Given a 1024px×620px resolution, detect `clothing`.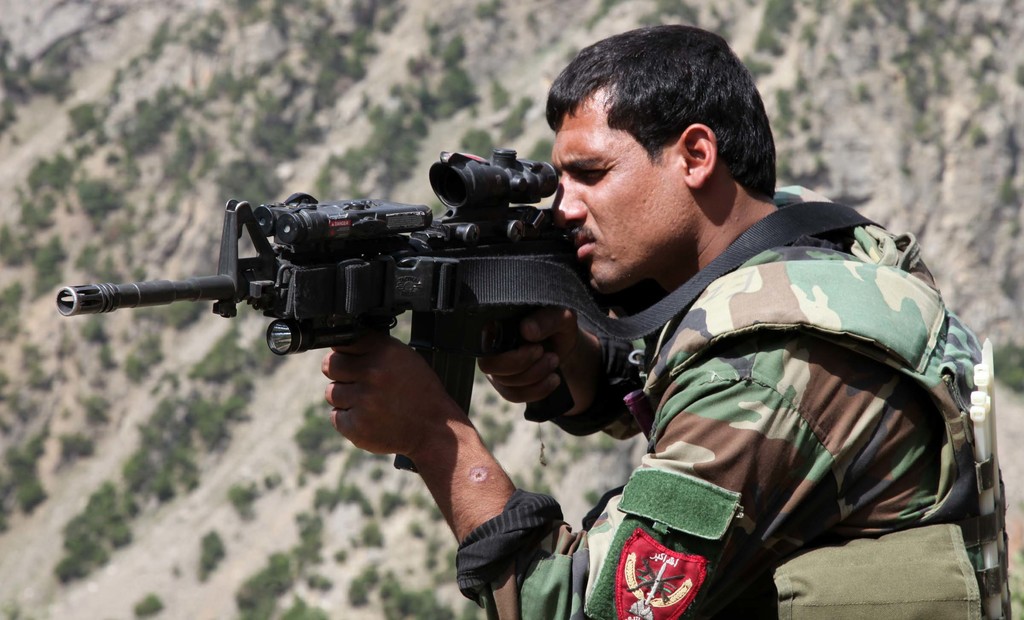
456:184:1011:619.
